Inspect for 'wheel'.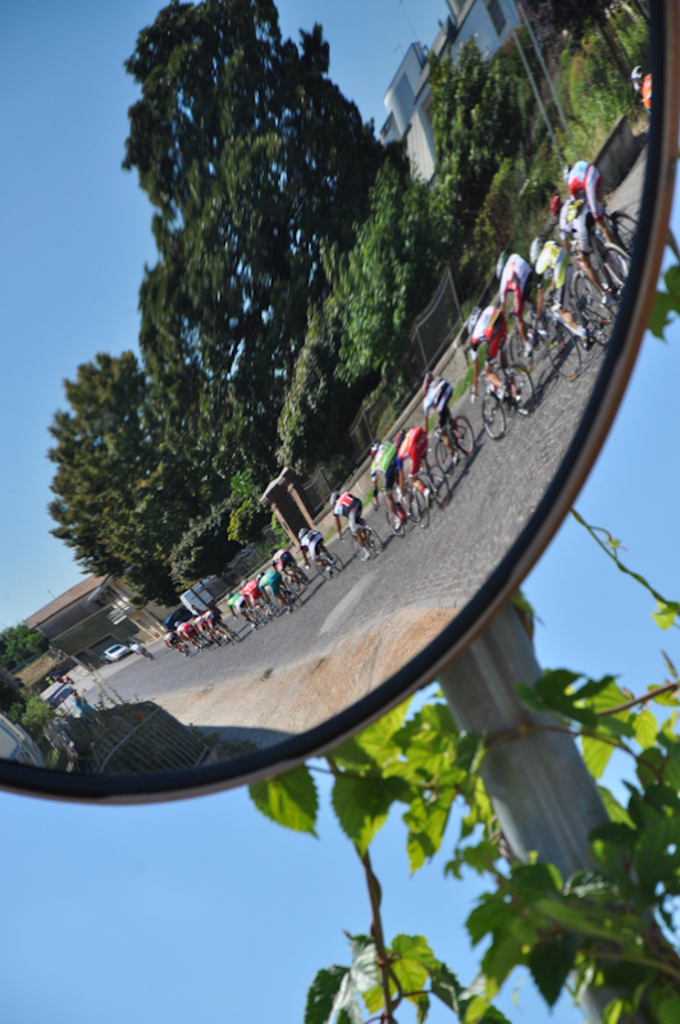
Inspection: detection(288, 585, 307, 609).
